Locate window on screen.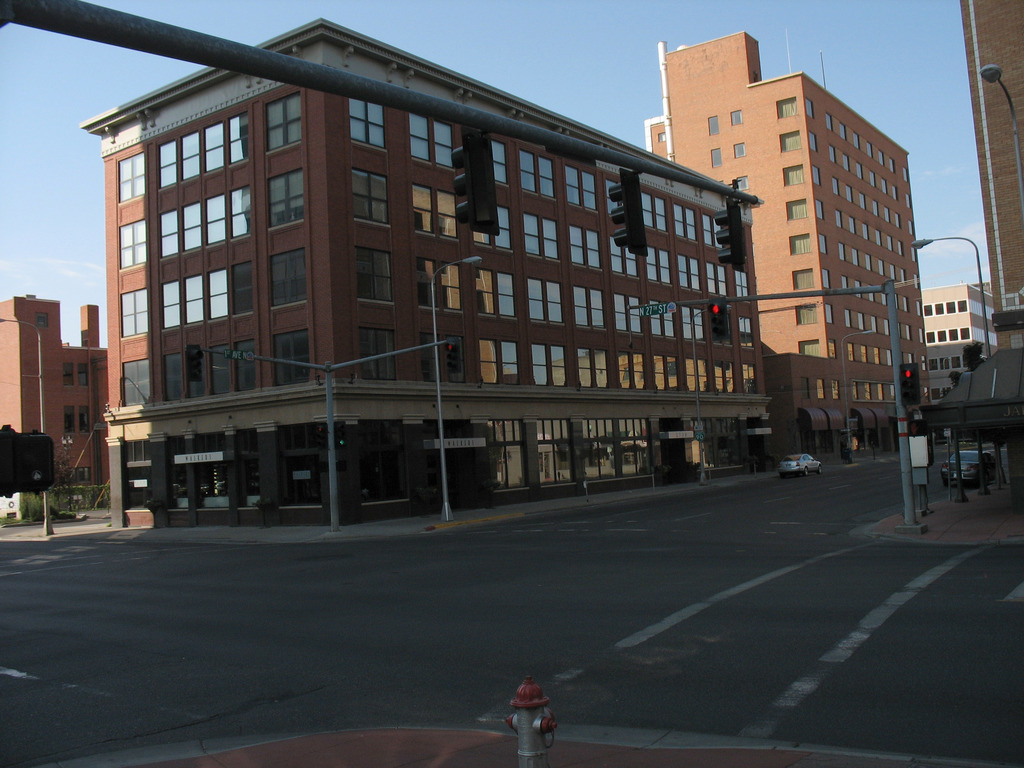
On screen at bbox=(709, 115, 716, 135).
